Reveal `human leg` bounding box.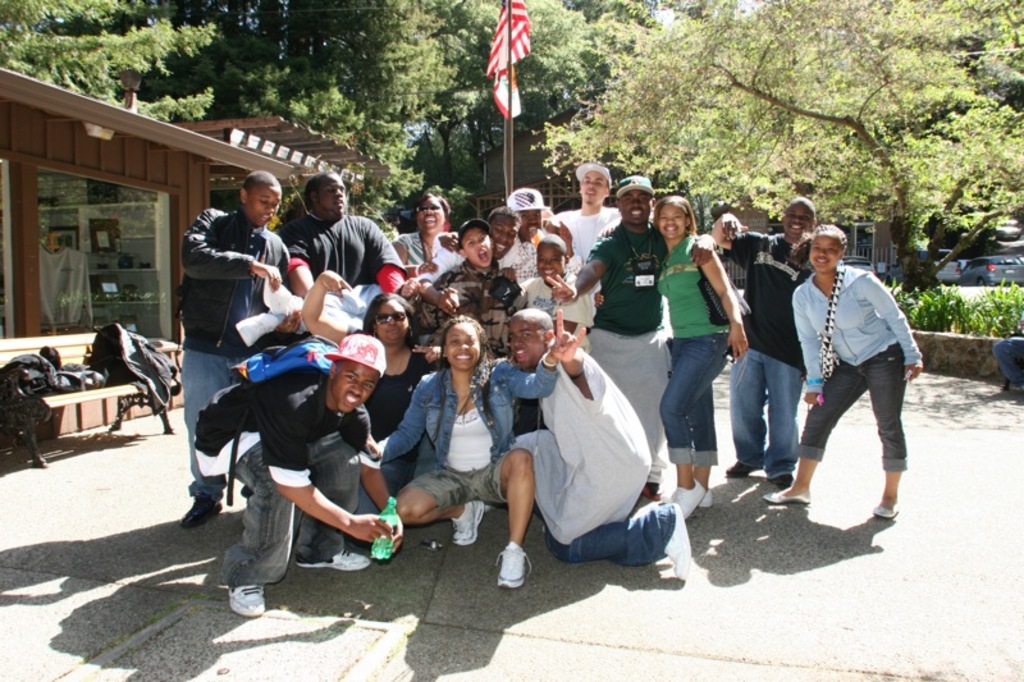
Revealed: [left=177, top=349, right=250, bottom=521].
